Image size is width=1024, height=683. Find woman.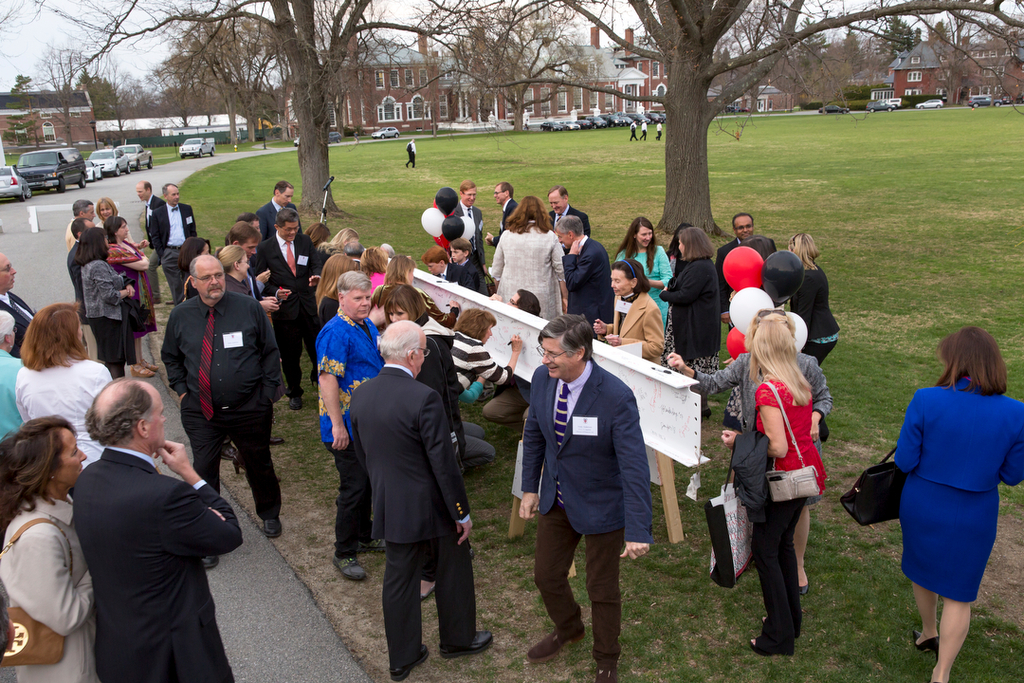
<box>99,215,162,379</box>.
